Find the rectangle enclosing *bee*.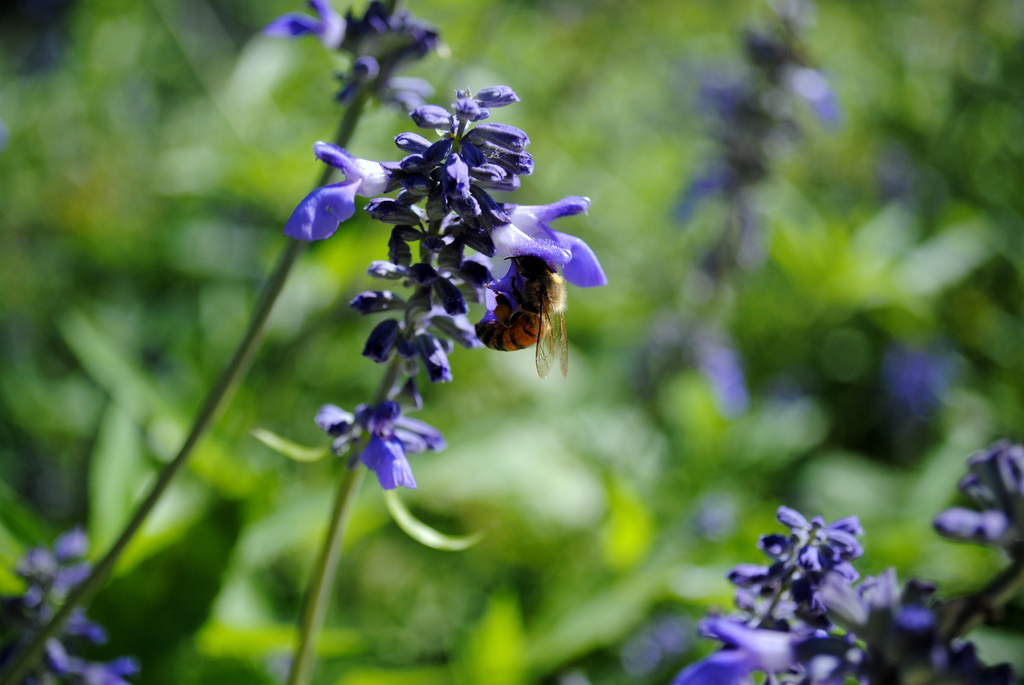
l=467, t=206, r=586, b=370.
